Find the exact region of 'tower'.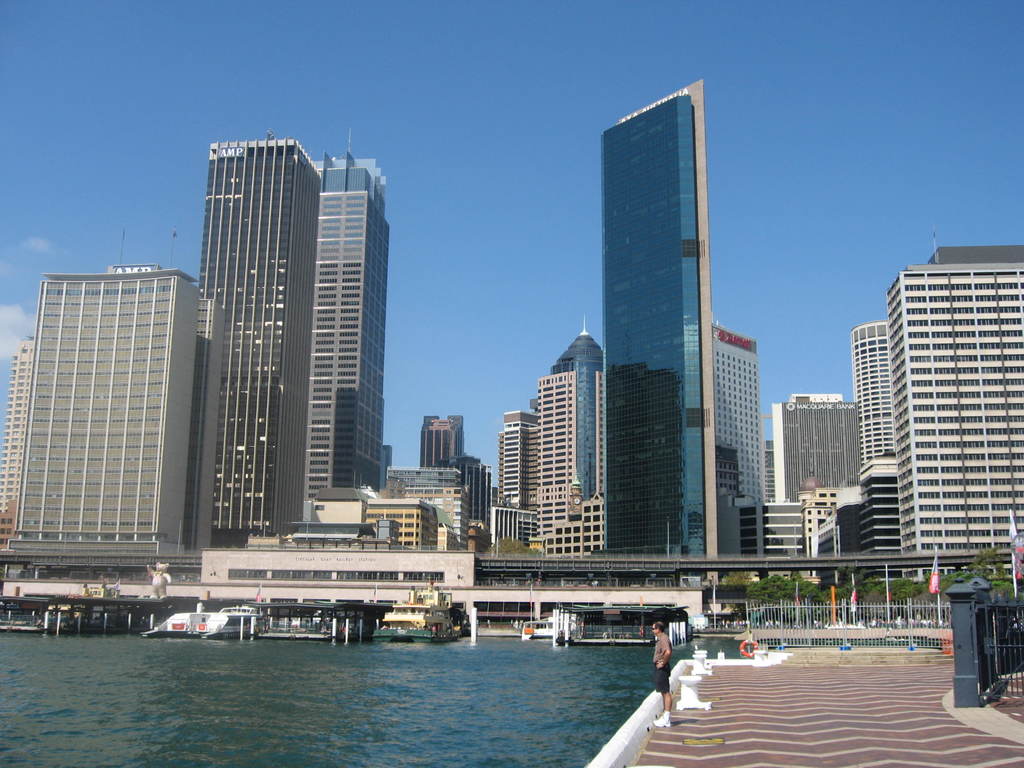
Exact region: [847,318,899,473].
